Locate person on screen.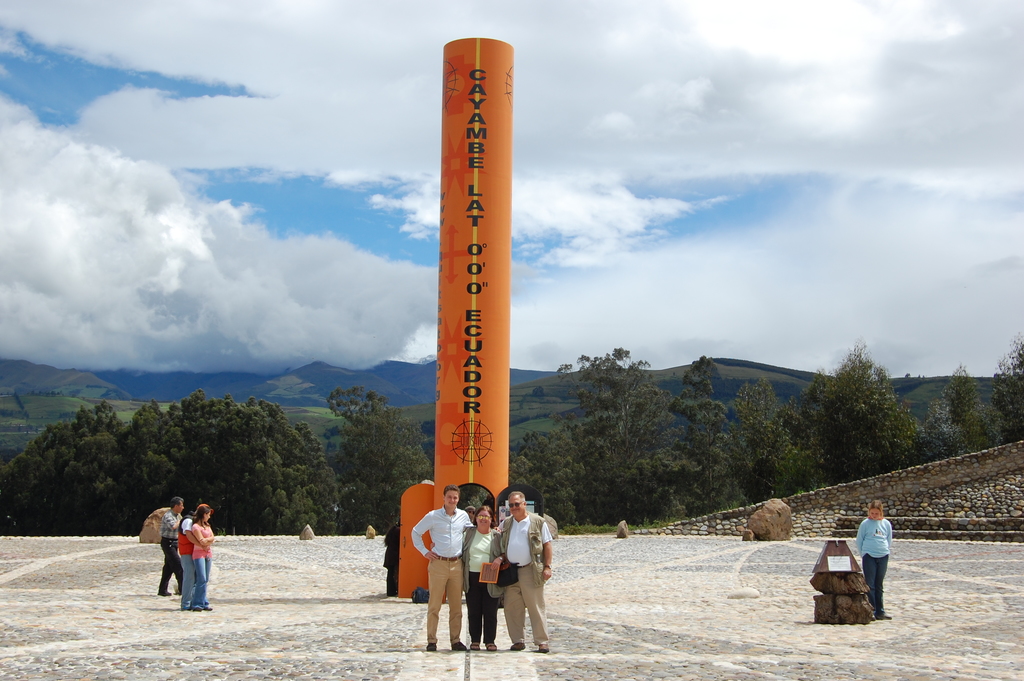
On screen at box=[155, 498, 184, 598].
